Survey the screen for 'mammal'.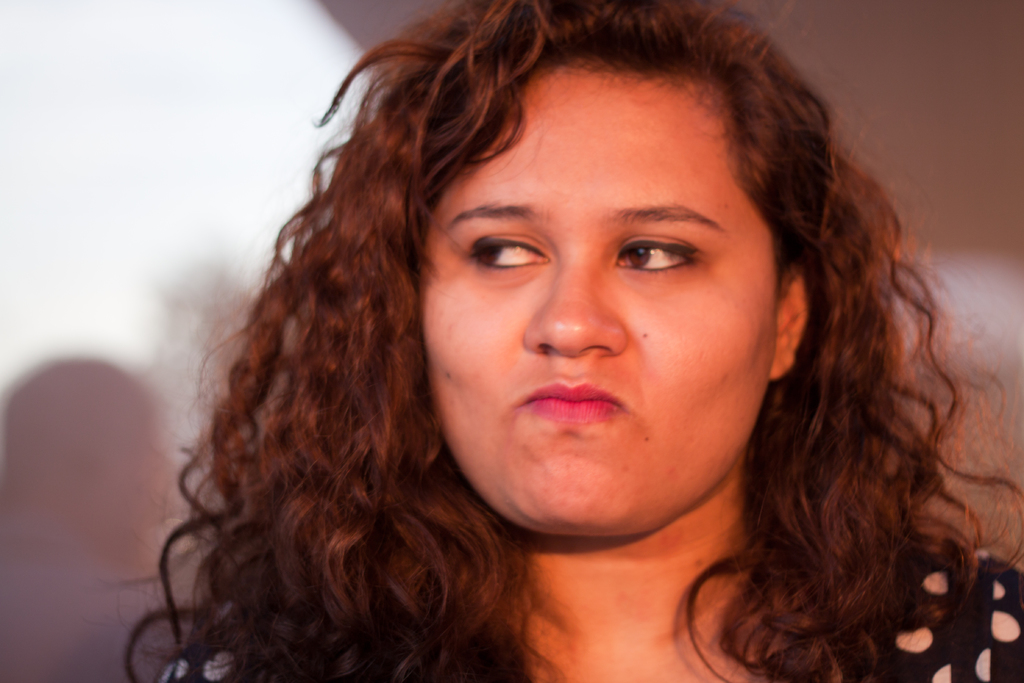
Survey found: 112 0 984 639.
